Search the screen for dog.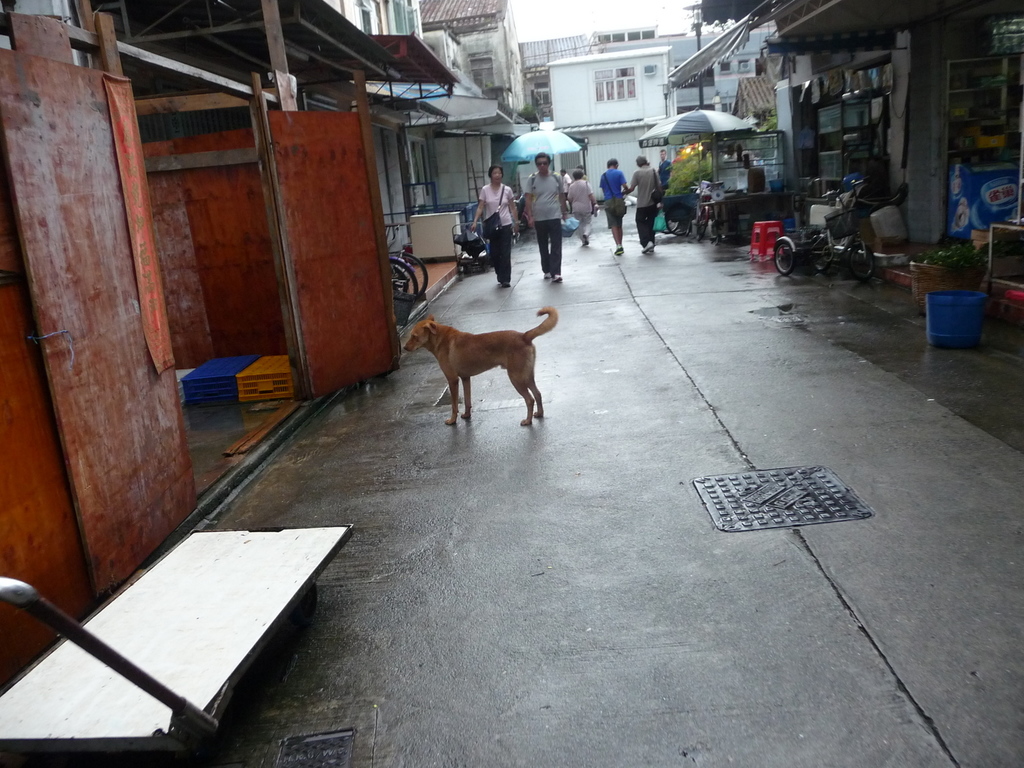
Found at [403, 308, 559, 426].
